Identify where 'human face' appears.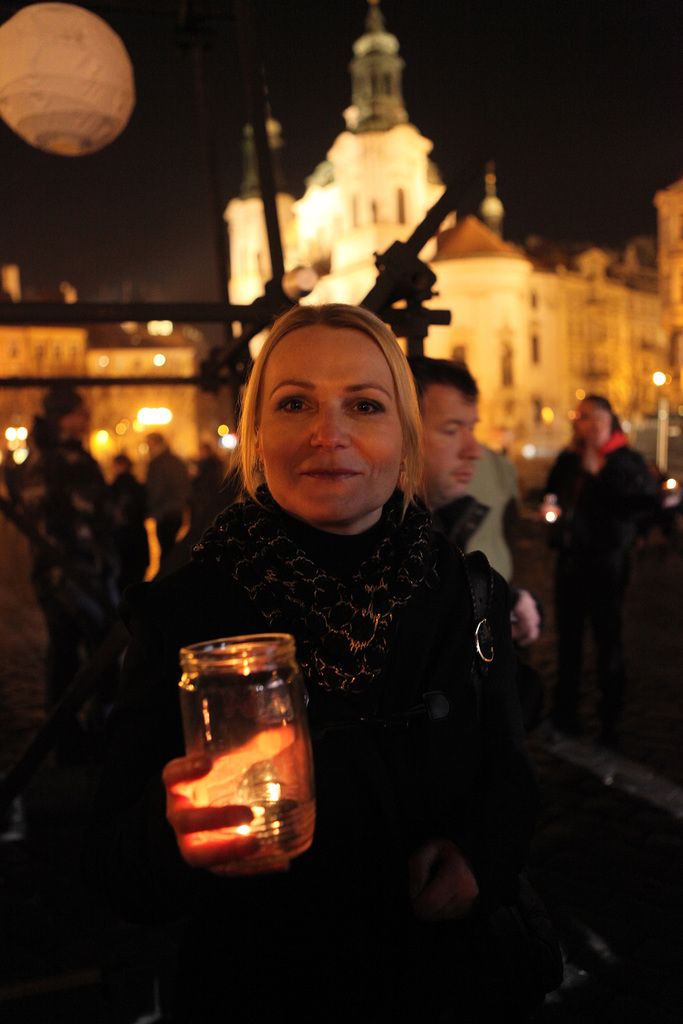
Appears at bbox=(258, 328, 406, 520).
